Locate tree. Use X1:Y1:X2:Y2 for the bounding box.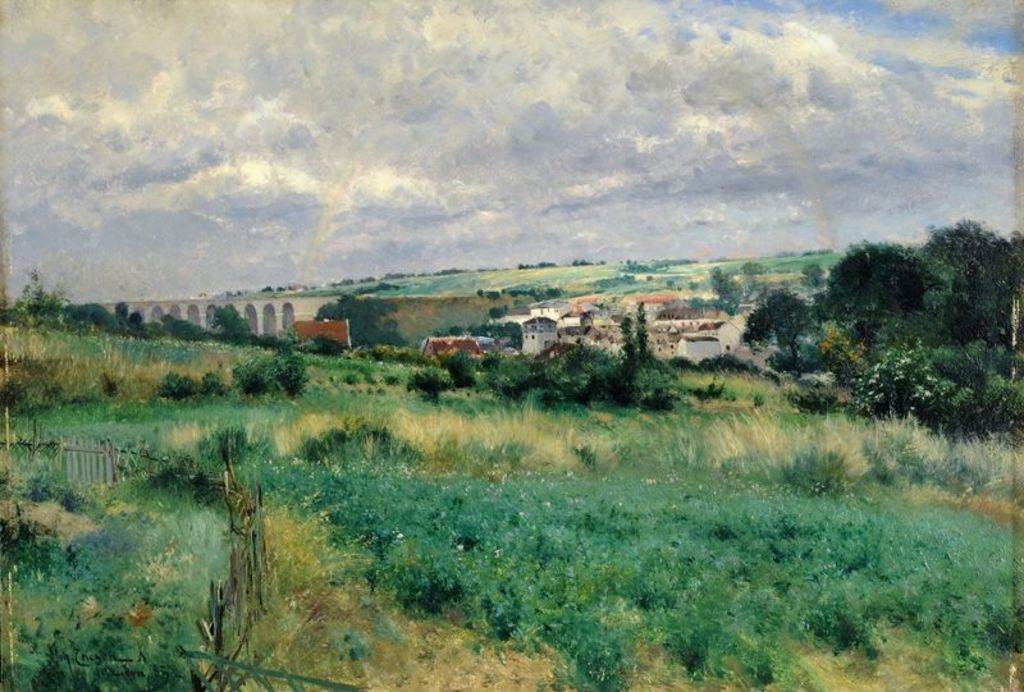
207:352:265:397.
